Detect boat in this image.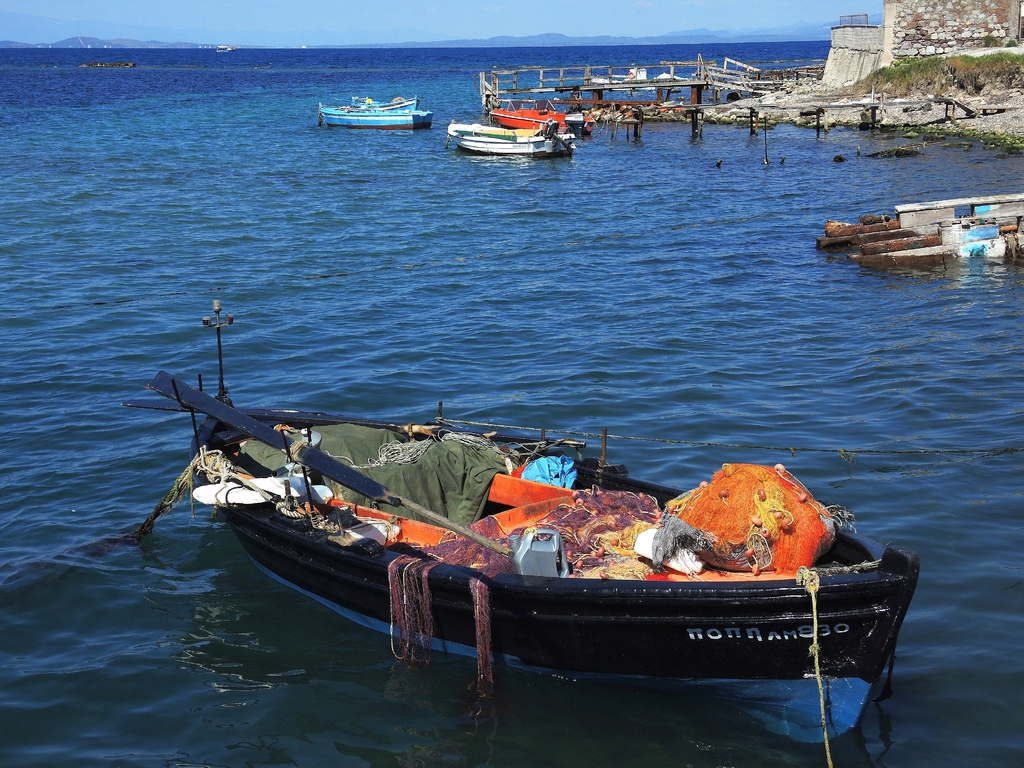
Detection: [319,107,436,134].
